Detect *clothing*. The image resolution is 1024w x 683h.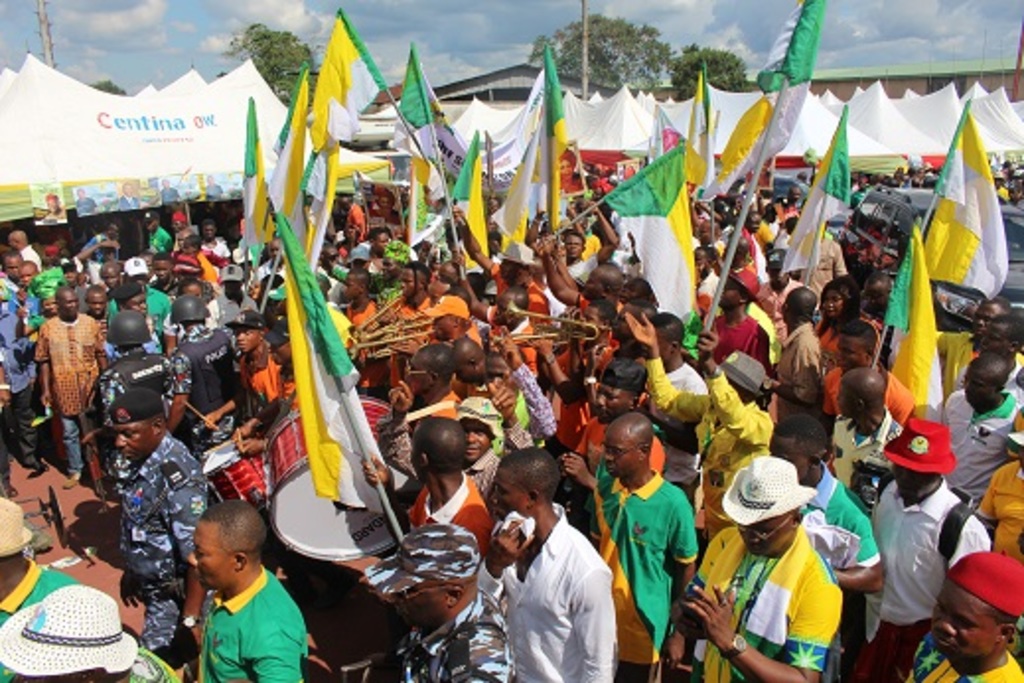
{"x1": 118, "y1": 434, "x2": 205, "y2": 665}.
